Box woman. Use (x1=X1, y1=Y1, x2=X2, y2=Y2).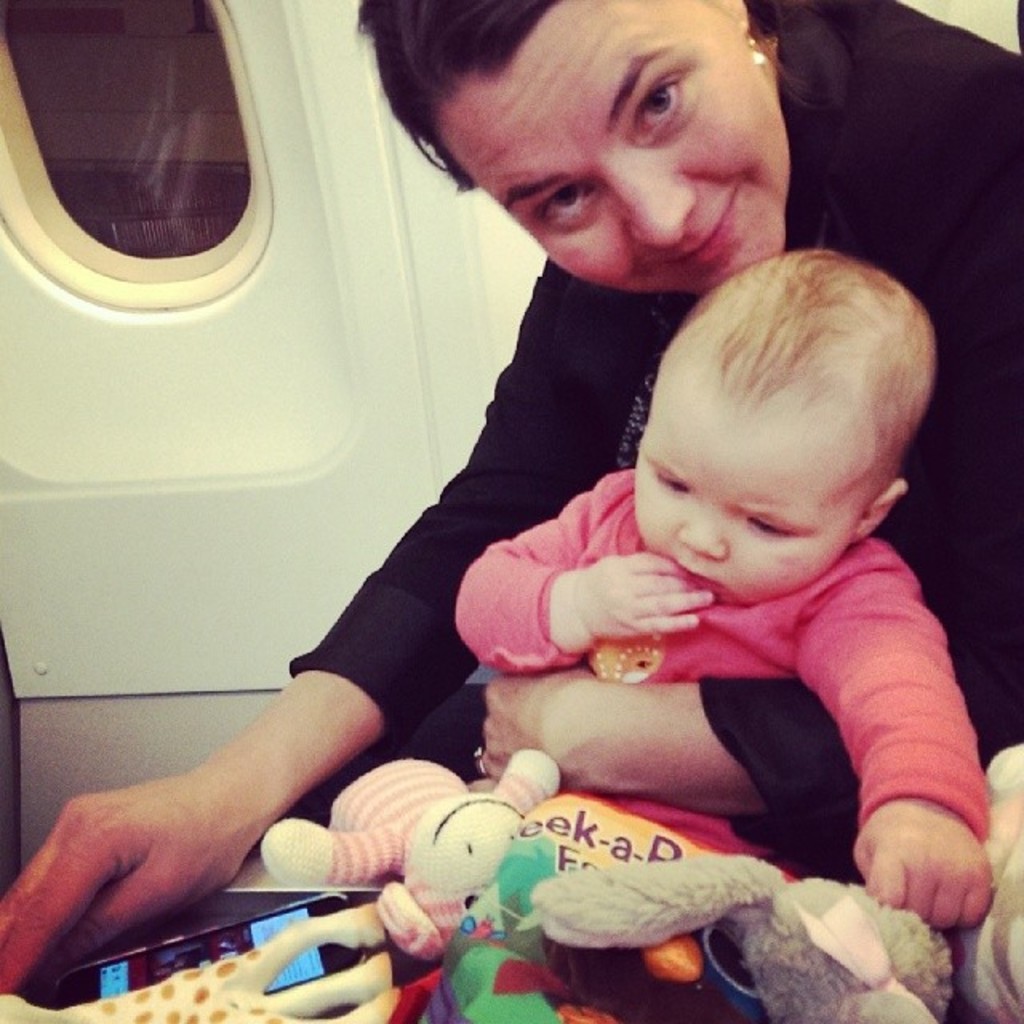
(x1=0, y1=0, x2=1022, y2=997).
